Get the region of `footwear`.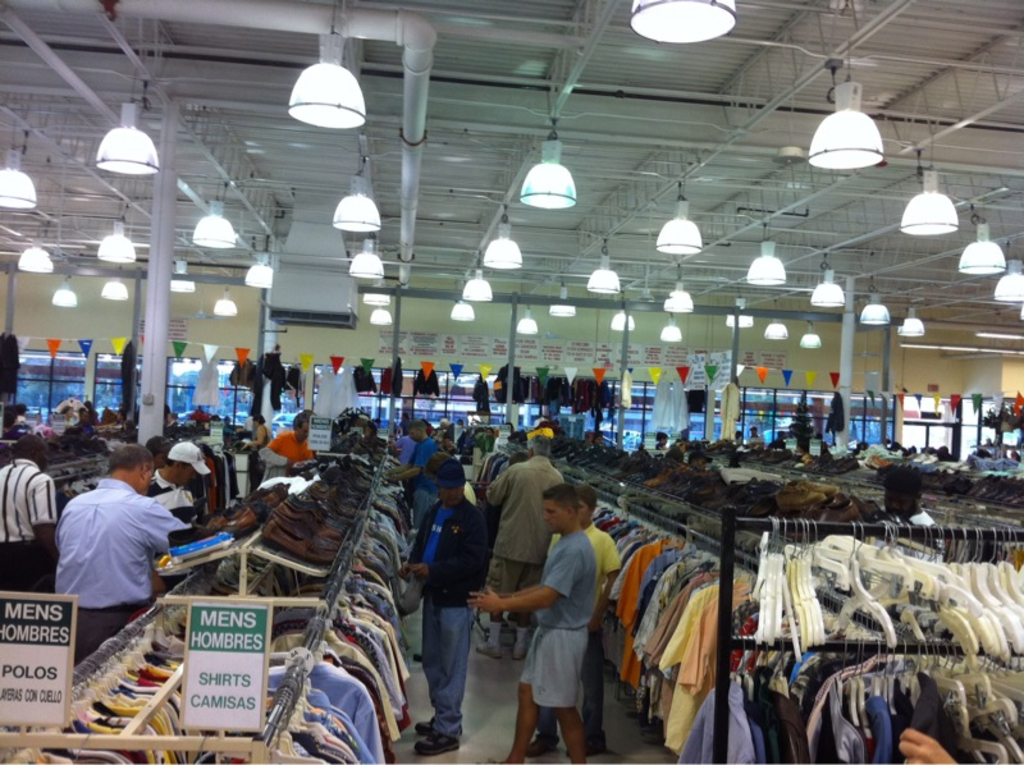
<bbox>477, 642, 502, 655</bbox>.
